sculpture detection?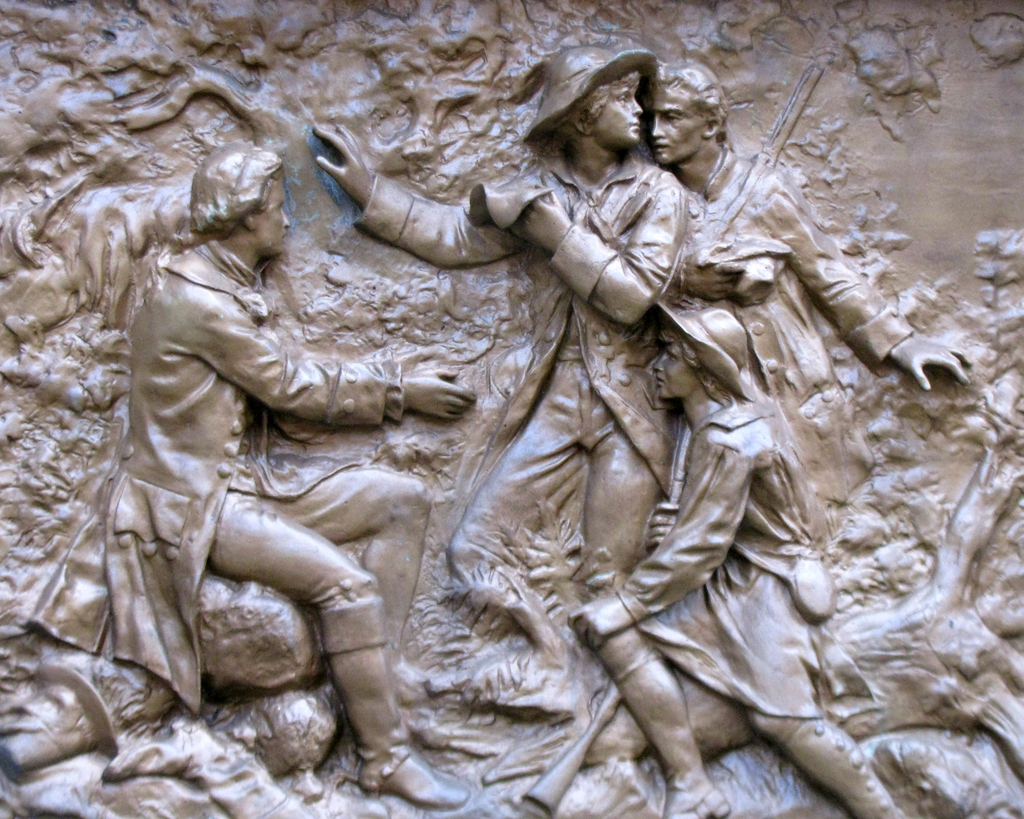
pyautogui.locateOnScreen(13, 139, 490, 805)
